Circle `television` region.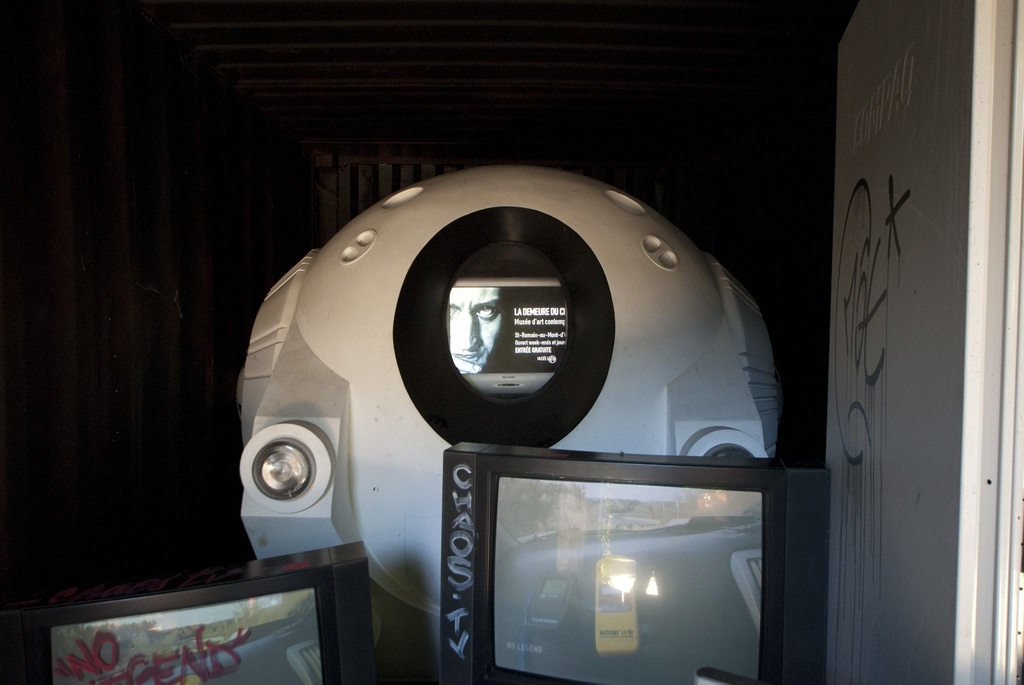
Region: (0, 541, 376, 684).
